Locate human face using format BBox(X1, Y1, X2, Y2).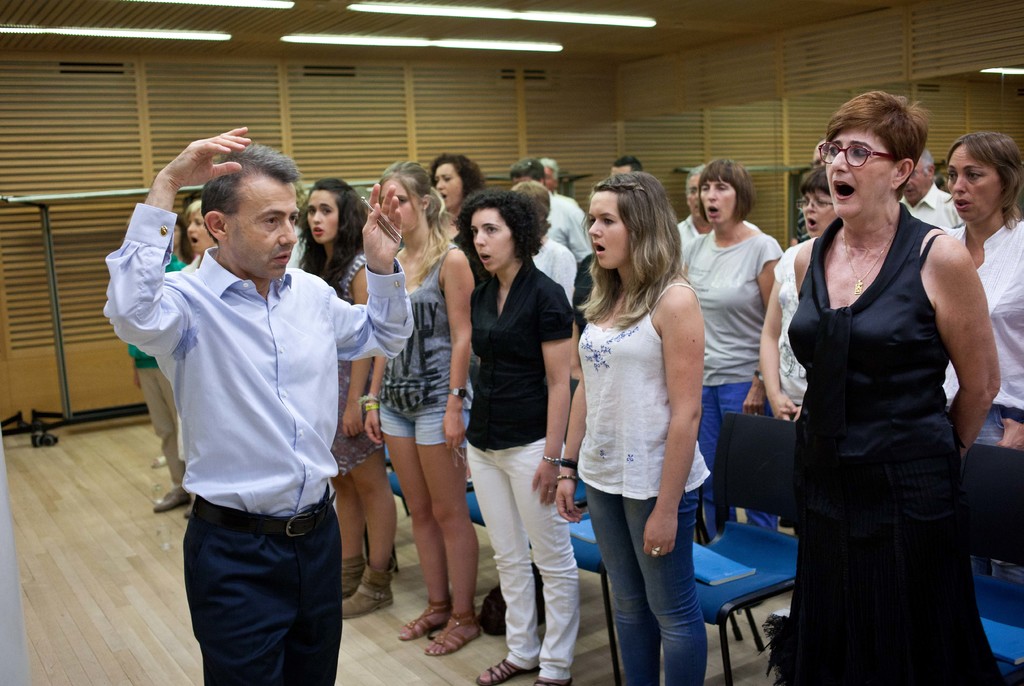
BBox(433, 161, 460, 206).
